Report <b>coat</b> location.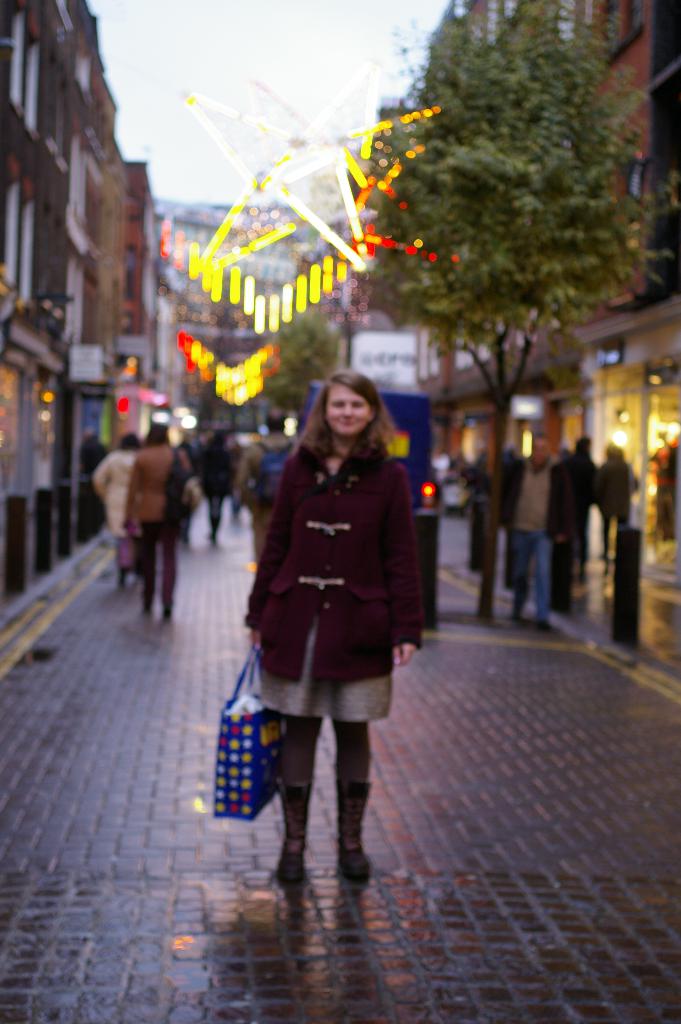
Report: (499,467,578,543).
